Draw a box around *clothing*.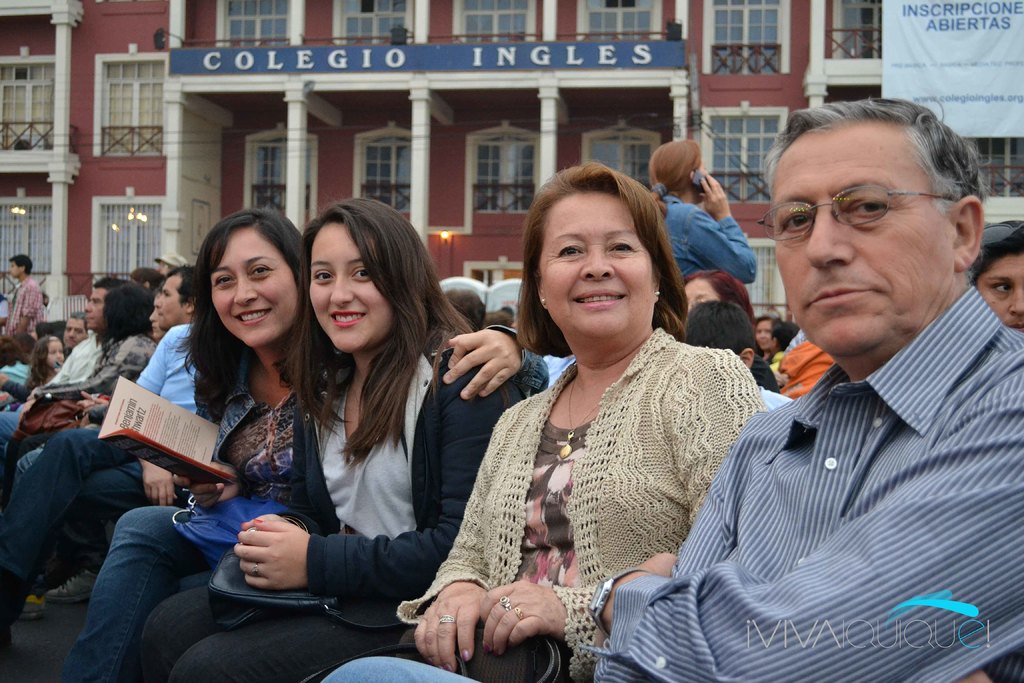
{"left": 317, "top": 320, "right": 781, "bottom": 682}.
